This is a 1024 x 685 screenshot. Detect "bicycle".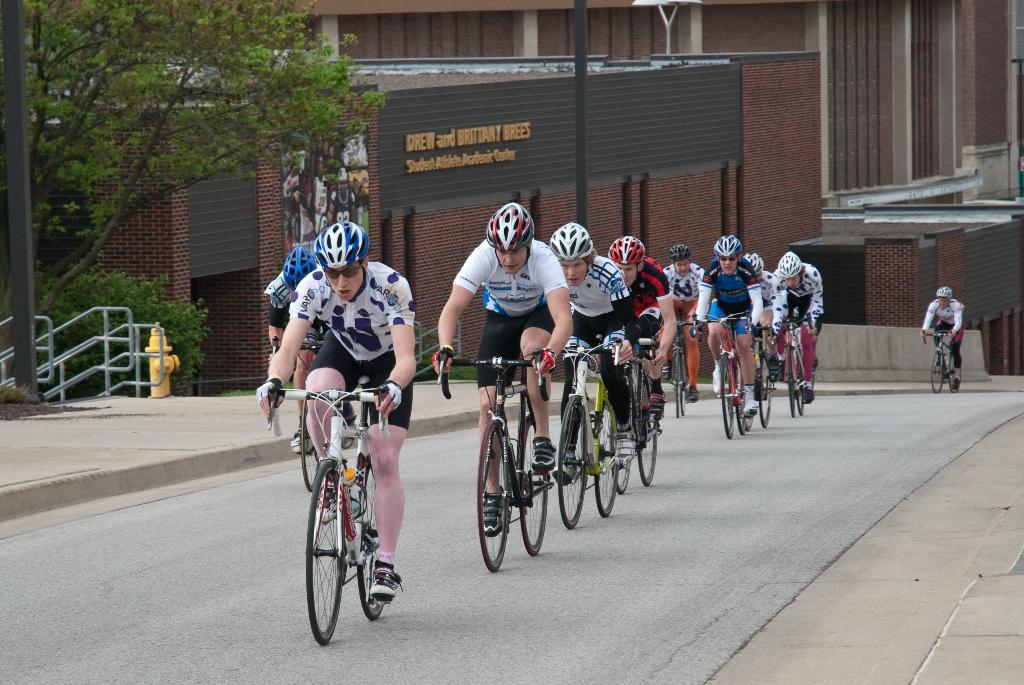
box=[438, 342, 559, 577].
